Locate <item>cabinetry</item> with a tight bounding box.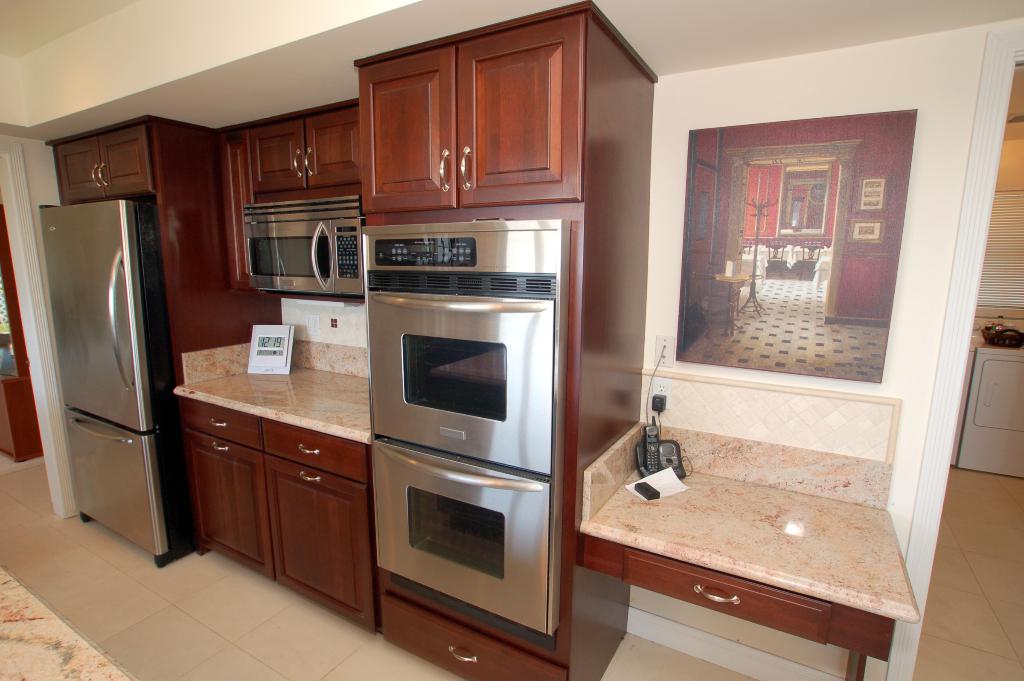
381:582:572:680.
